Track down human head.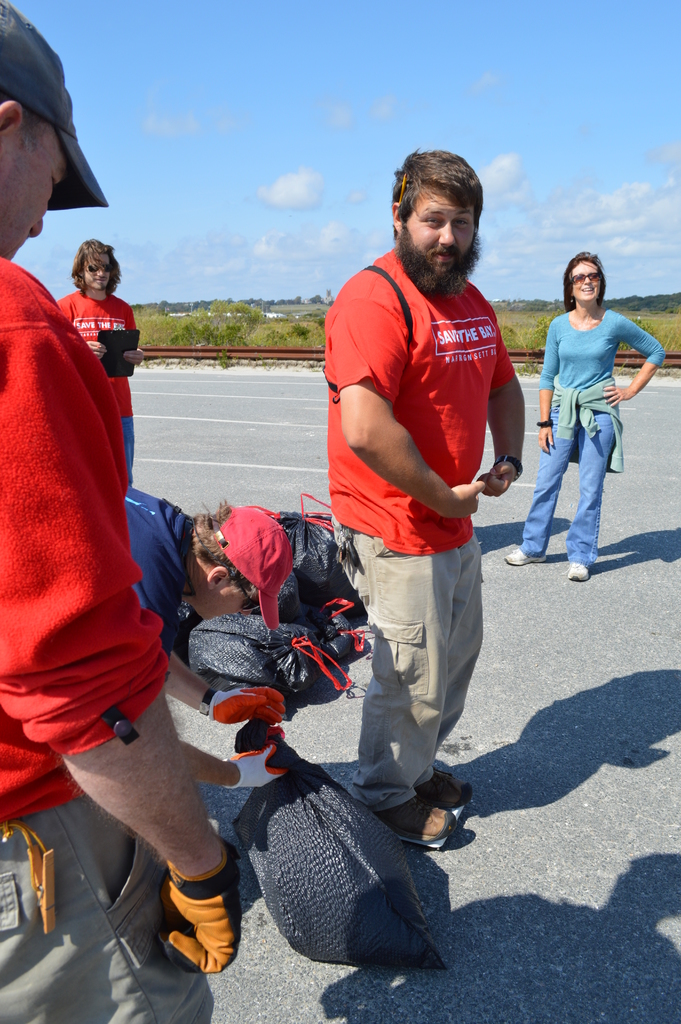
Tracked to Rect(0, 0, 112, 255).
